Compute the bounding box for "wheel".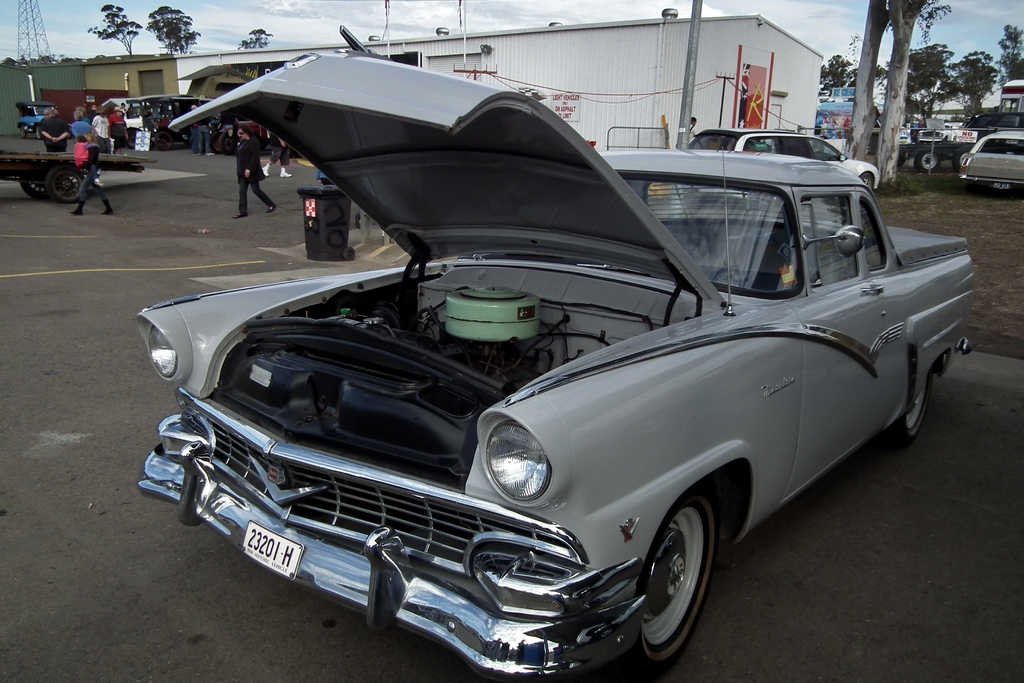
154:131:173:151.
